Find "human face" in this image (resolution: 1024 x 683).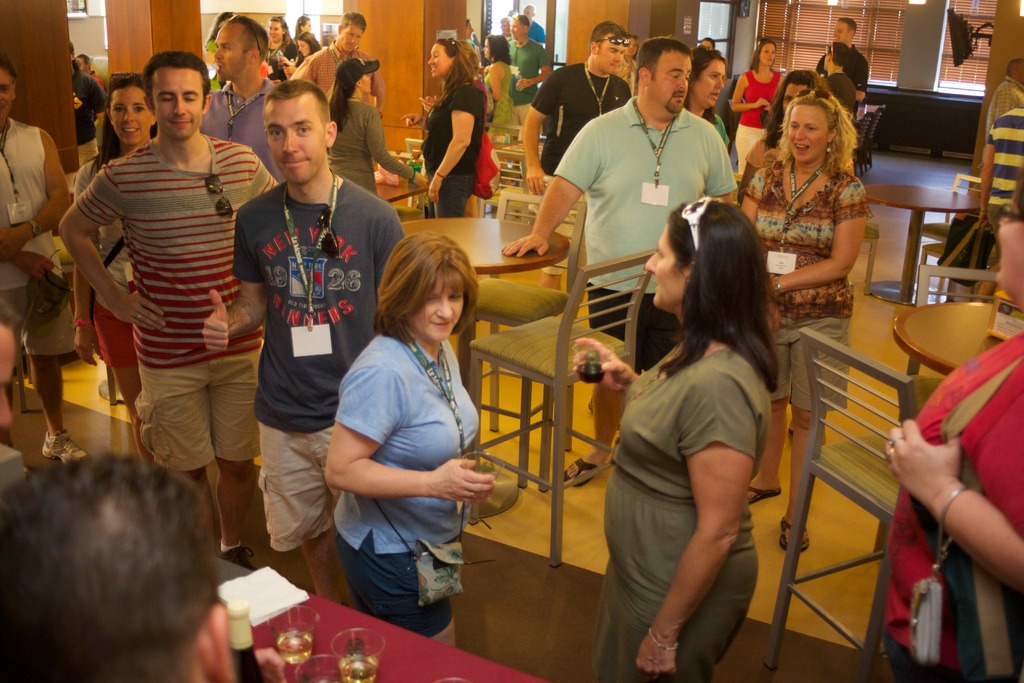
513/21/527/41.
